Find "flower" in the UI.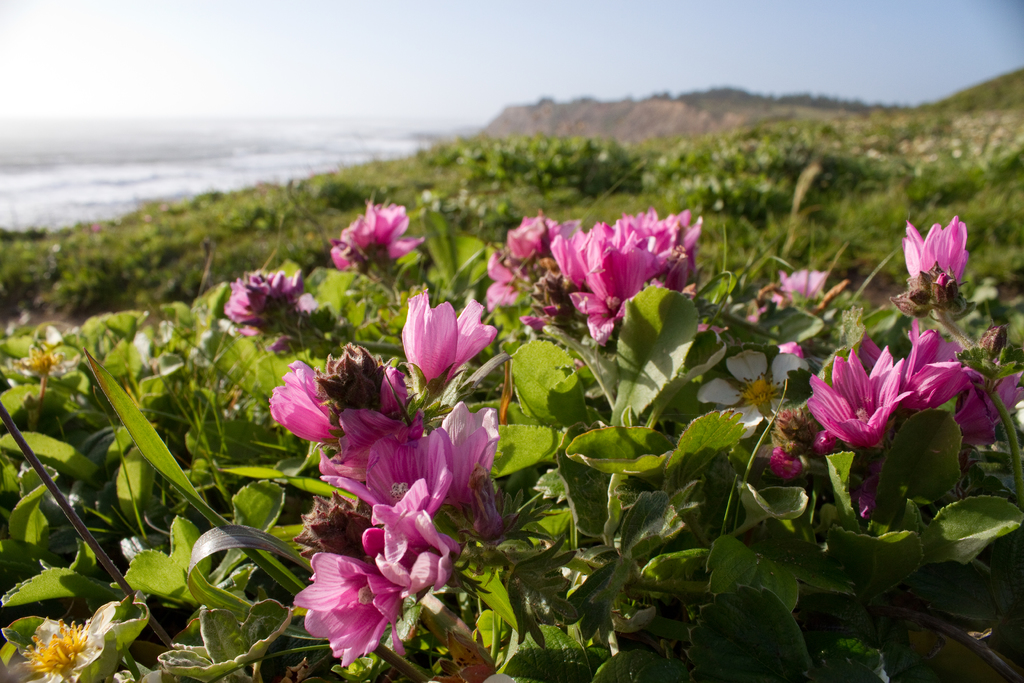
UI element at region(330, 195, 417, 272).
